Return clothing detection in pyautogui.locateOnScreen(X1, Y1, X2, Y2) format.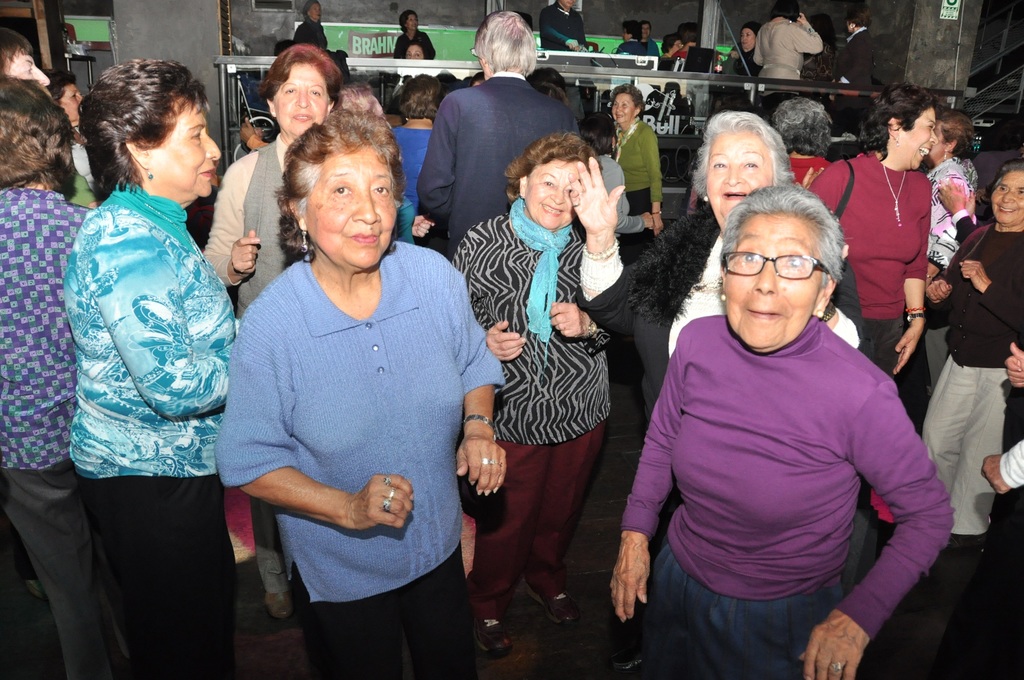
pyautogui.locateOnScreen(393, 124, 431, 204).
